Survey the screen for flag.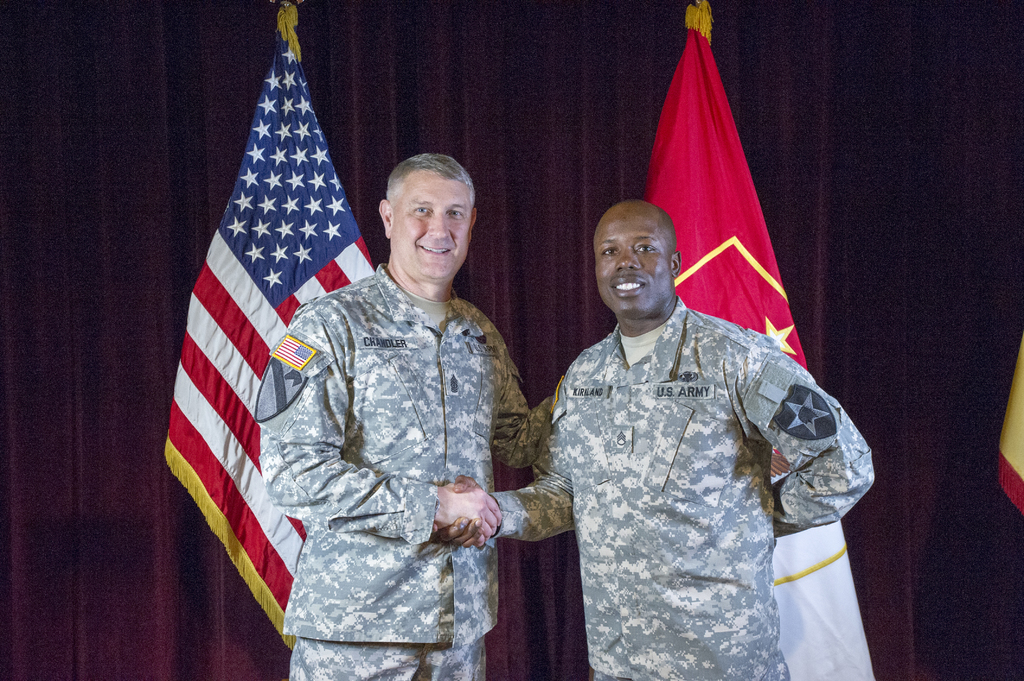
Survey found: 630:0:888:680.
